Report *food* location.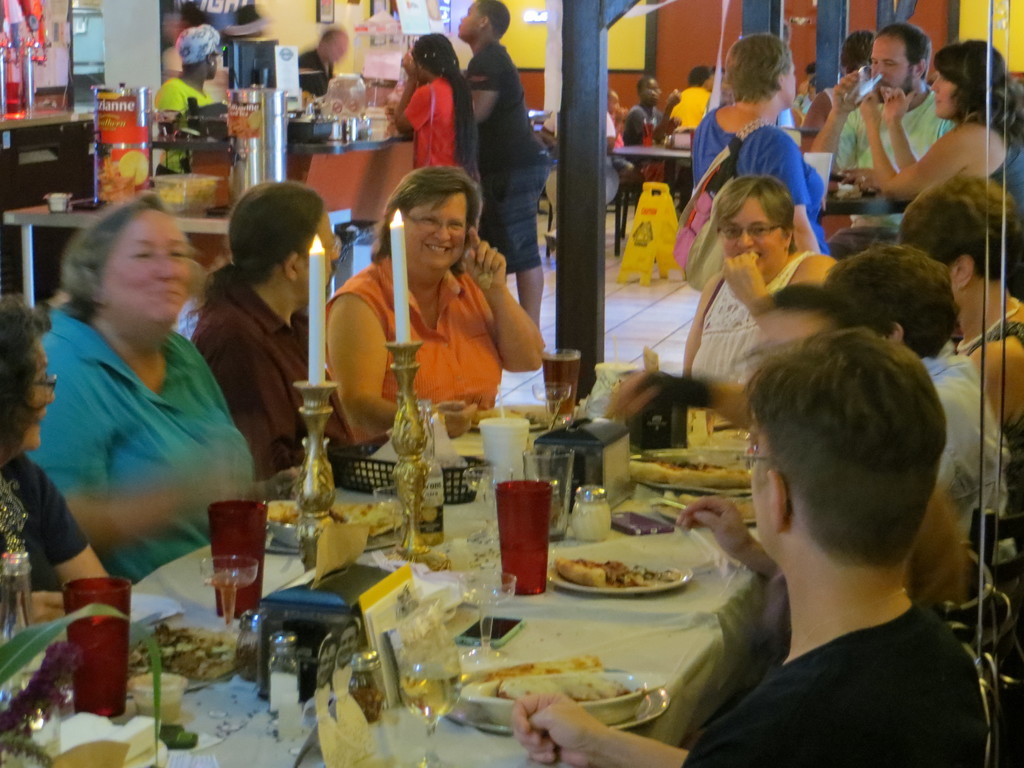
Report: rect(225, 111, 263, 140).
